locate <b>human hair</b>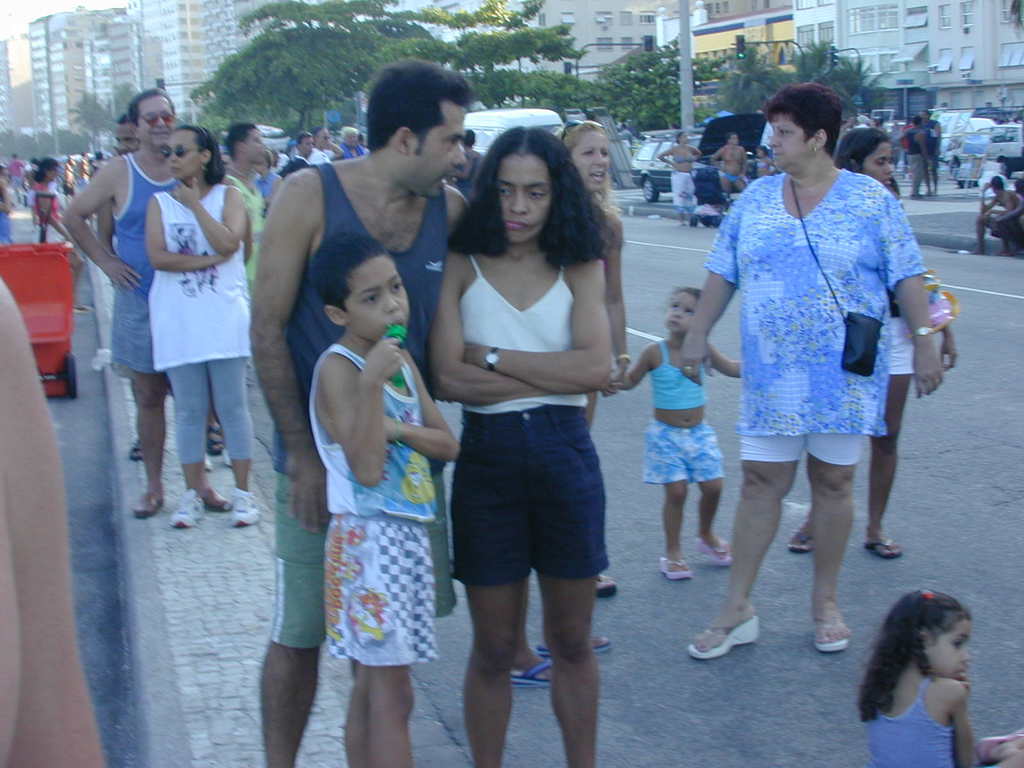
(x1=557, y1=120, x2=611, y2=202)
